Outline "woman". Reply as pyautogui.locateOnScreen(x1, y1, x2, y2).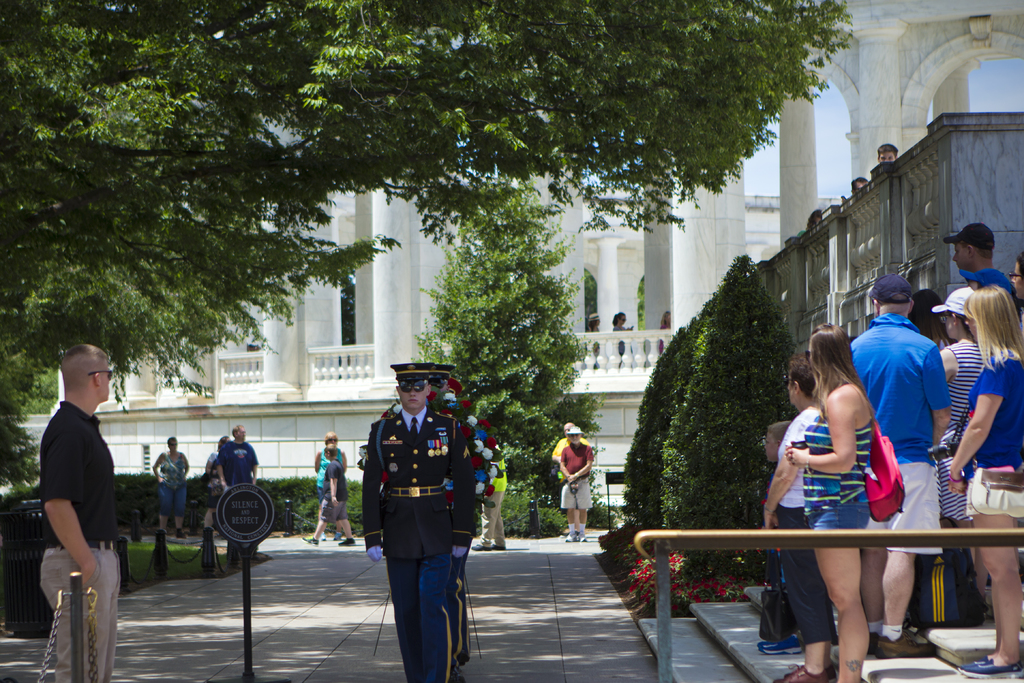
pyautogui.locateOnScreen(611, 309, 636, 359).
